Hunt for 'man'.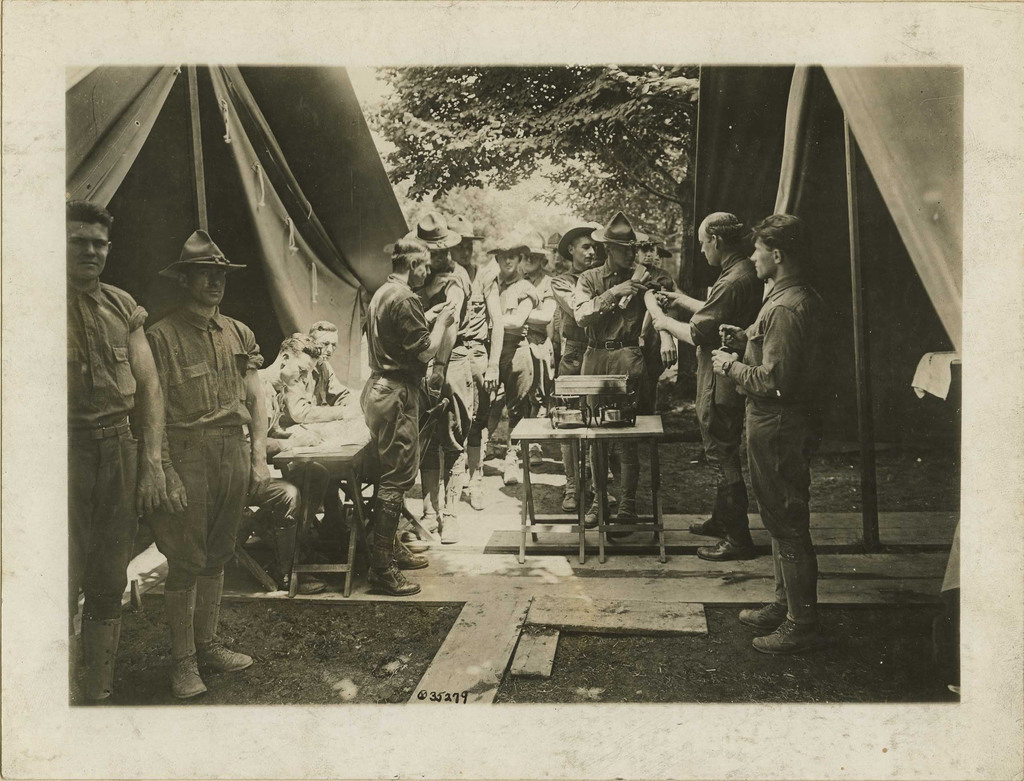
Hunted down at box=[654, 213, 760, 567].
